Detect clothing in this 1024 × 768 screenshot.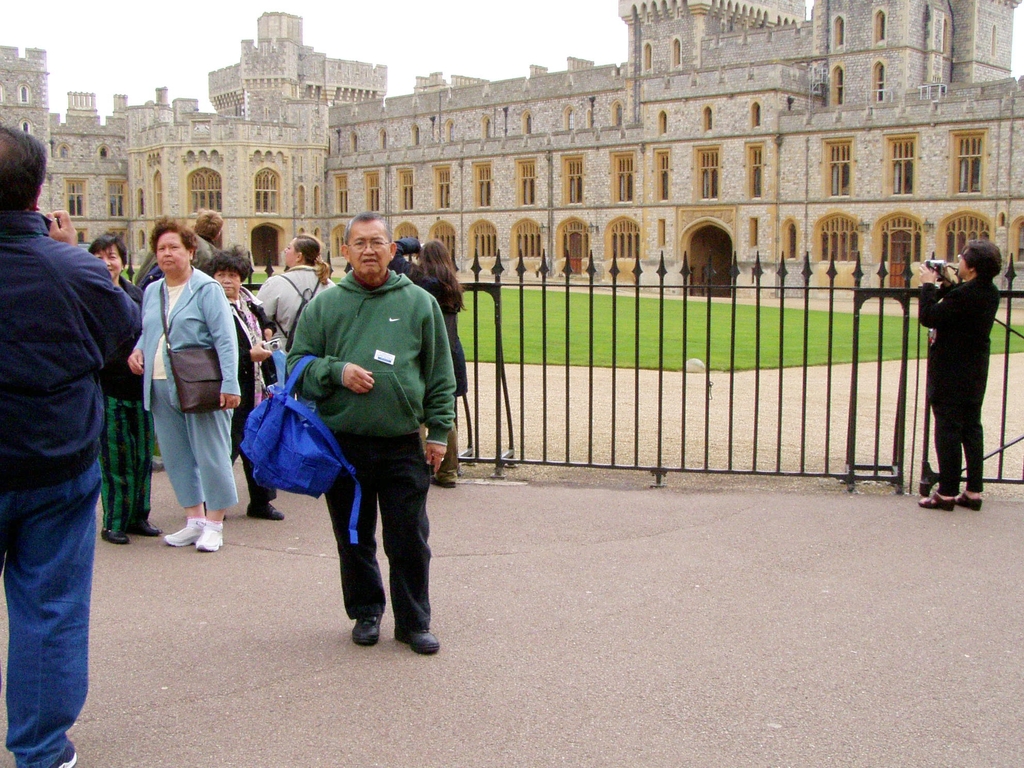
Detection: Rect(223, 285, 282, 497).
